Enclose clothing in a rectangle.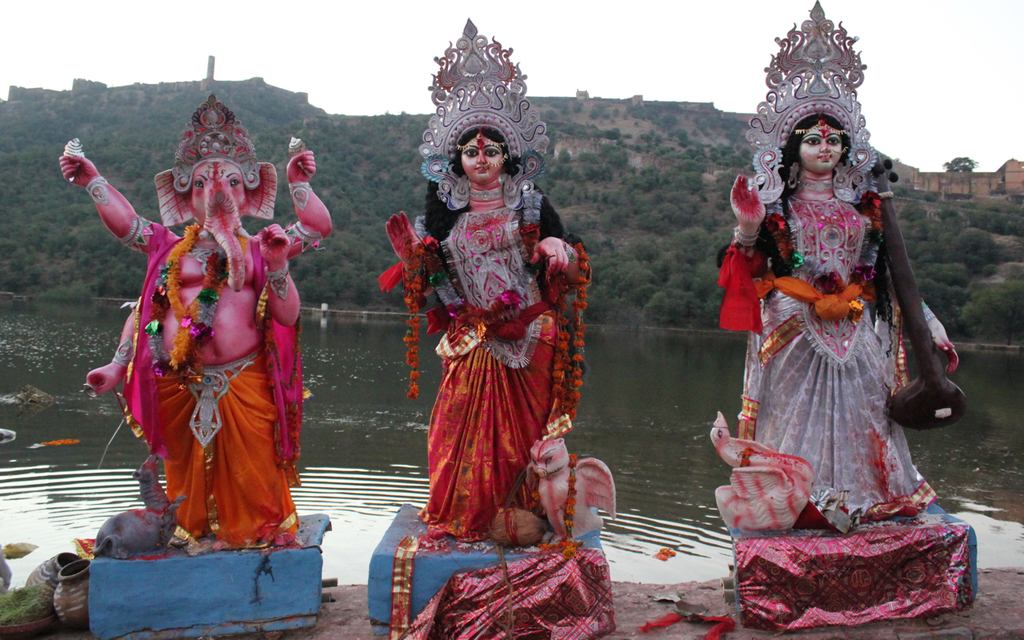
[left=382, top=194, right=588, bottom=542].
